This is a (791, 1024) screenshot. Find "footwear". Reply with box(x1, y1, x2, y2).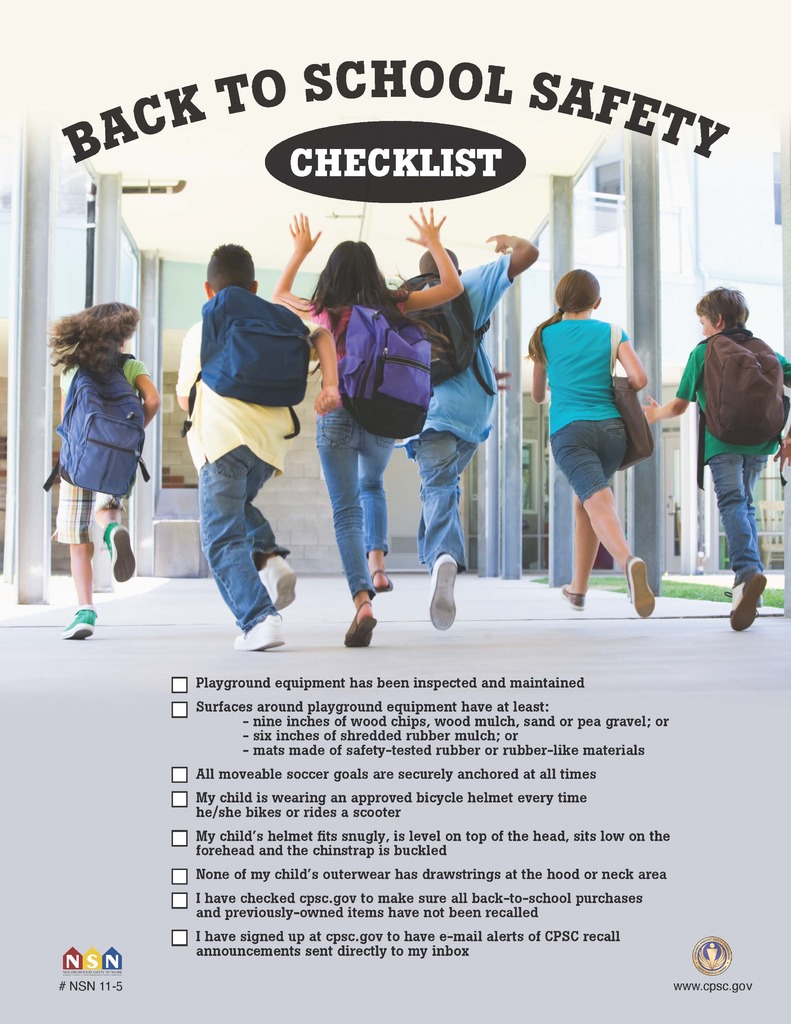
box(722, 566, 771, 638).
